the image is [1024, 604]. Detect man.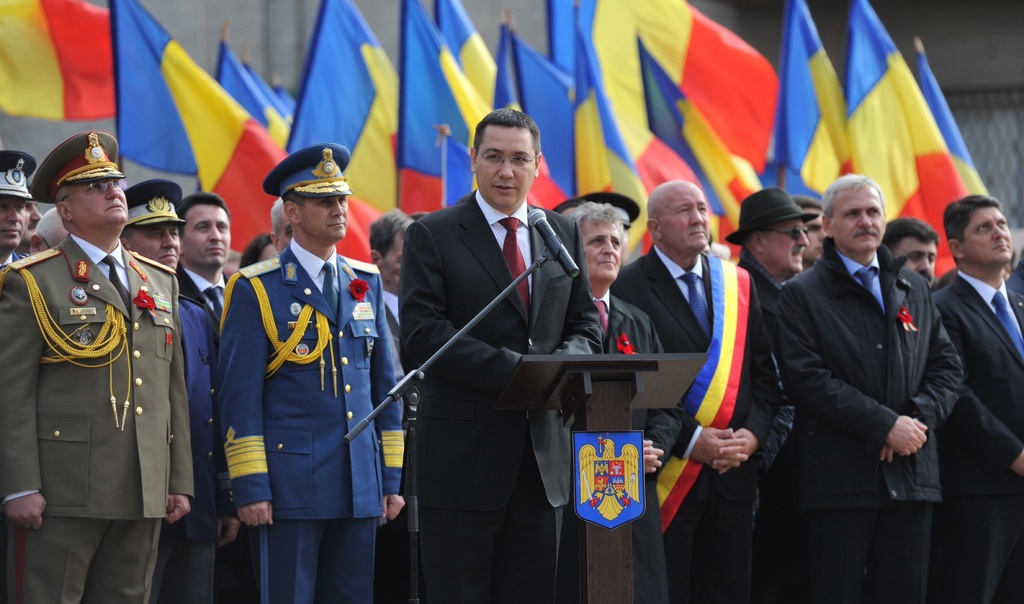
Detection: bbox=[398, 107, 603, 603].
